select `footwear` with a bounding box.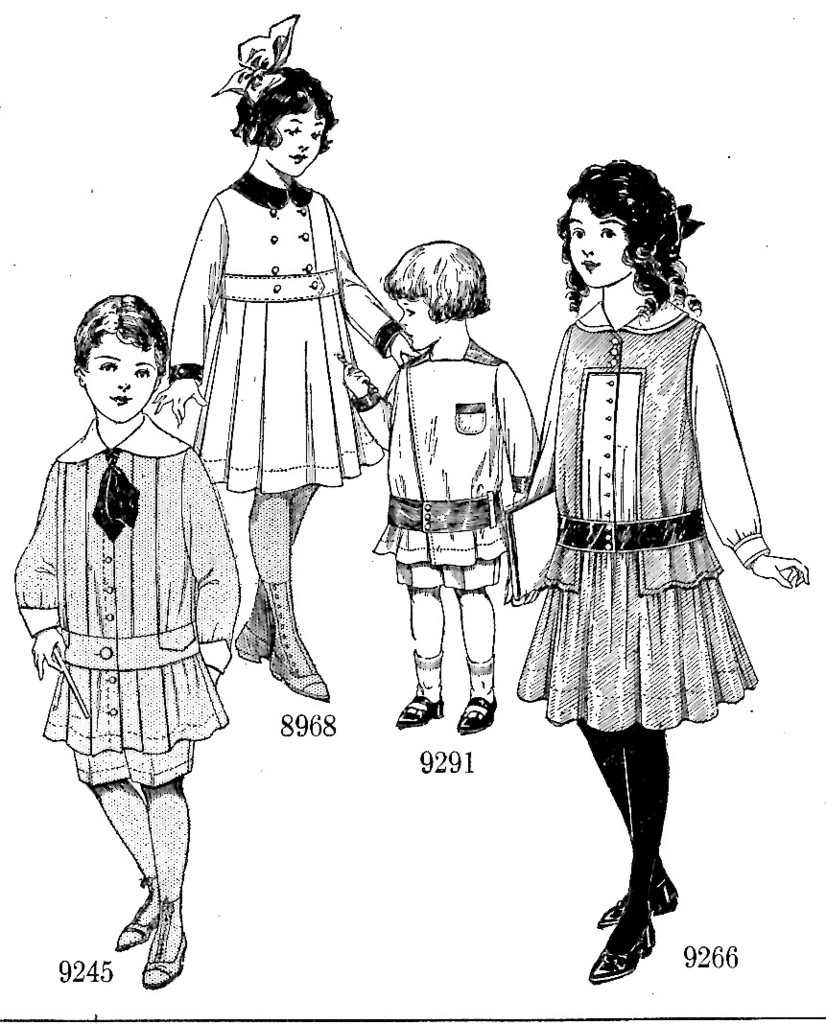
detection(267, 671, 328, 703).
